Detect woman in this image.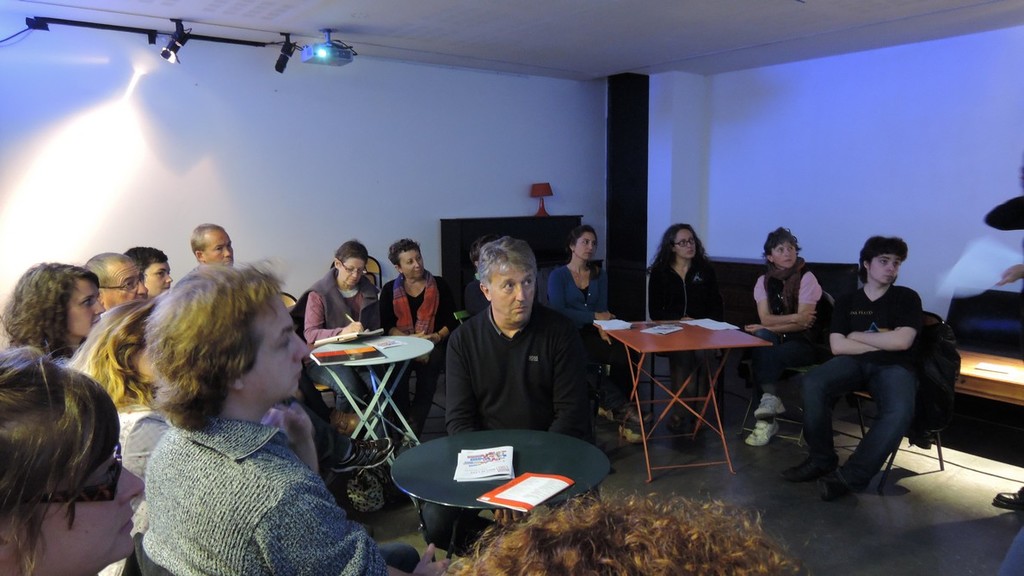
Detection: [297,238,390,425].
